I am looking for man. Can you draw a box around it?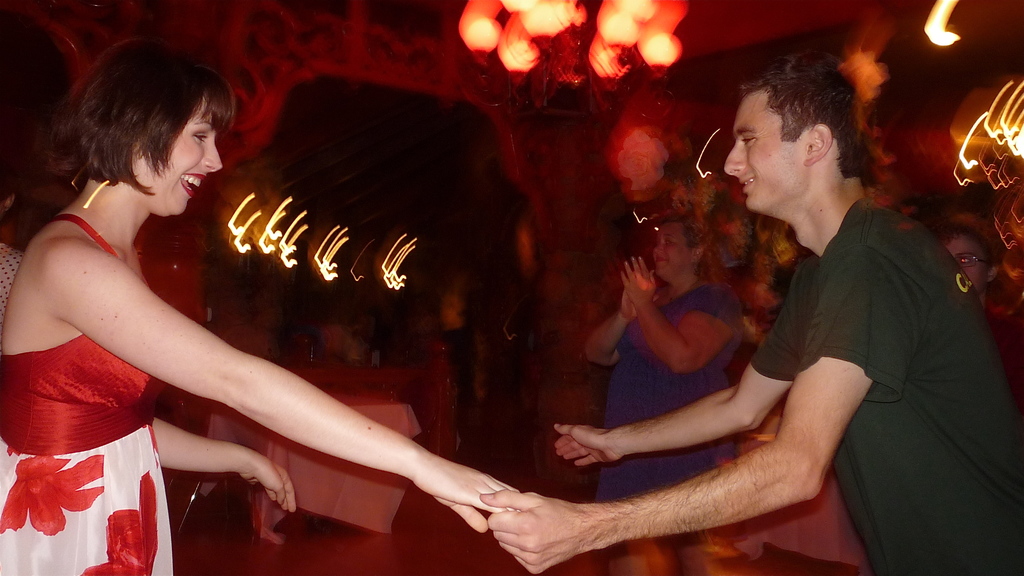
Sure, the bounding box is box(513, 65, 981, 562).
